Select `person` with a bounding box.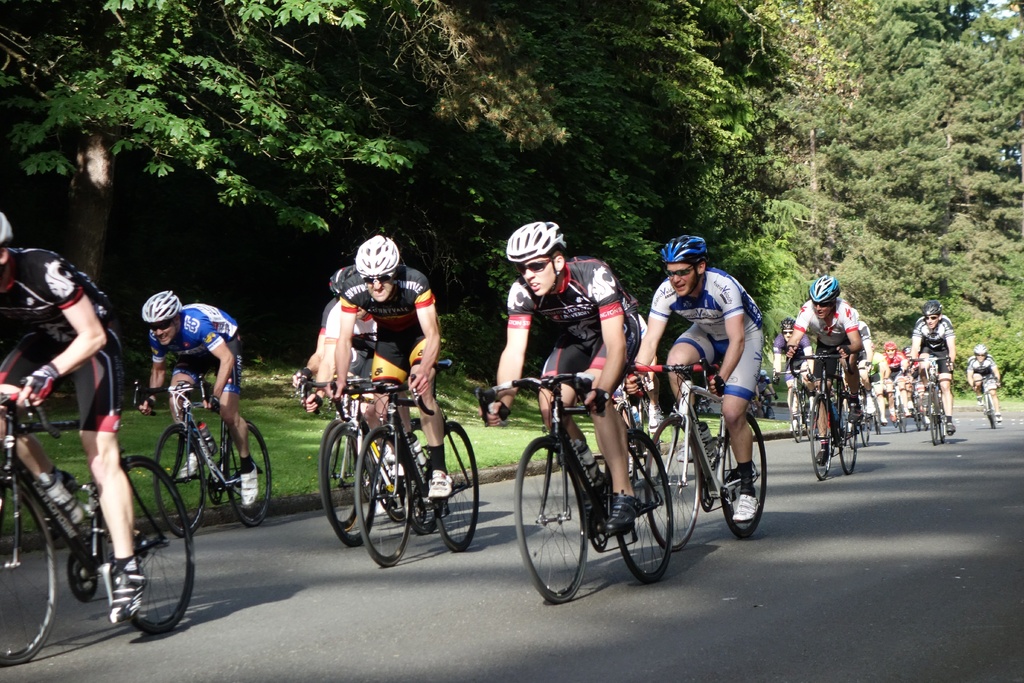
Rect(901, 298, 961, 434).
